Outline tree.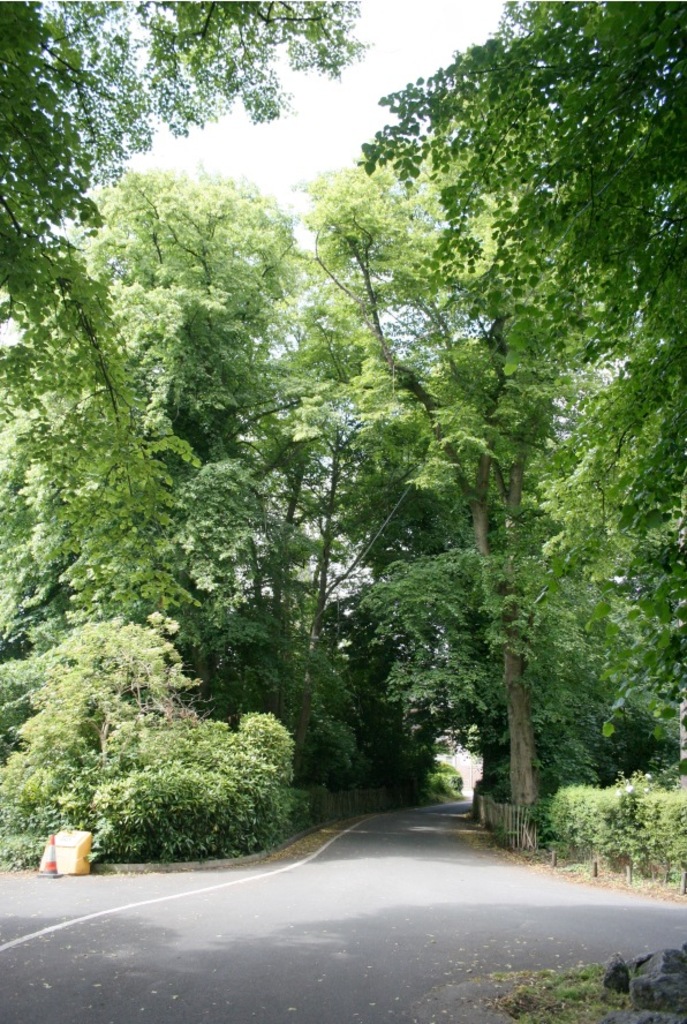
Outline: 348/0/686/549.
